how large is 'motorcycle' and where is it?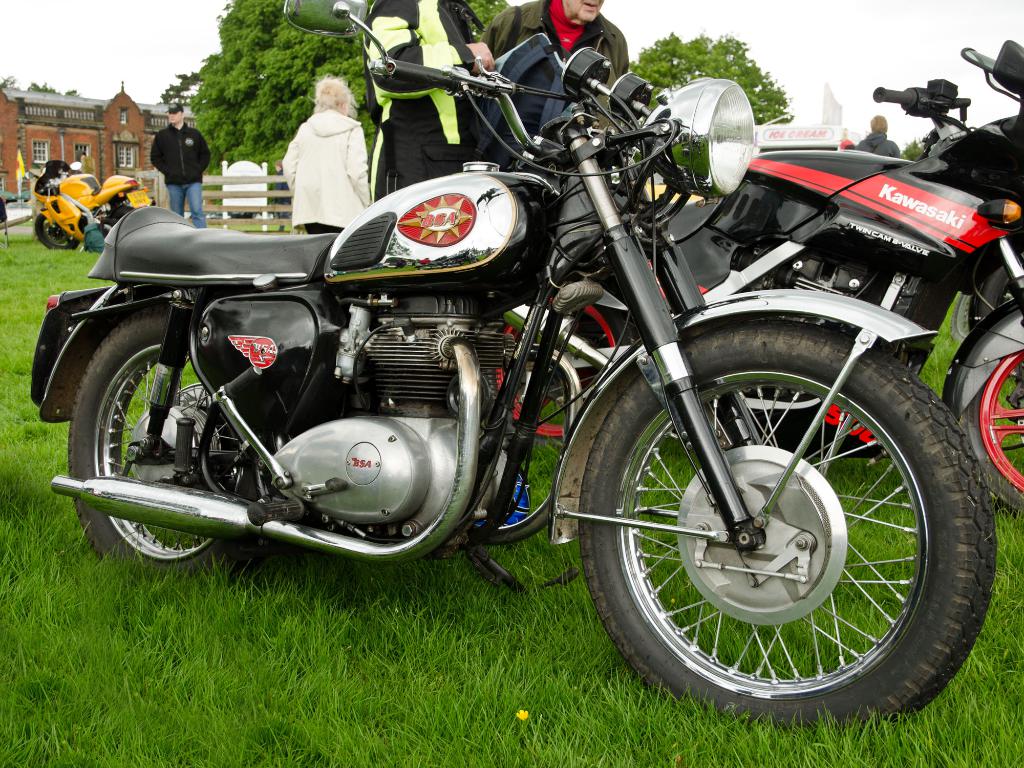
Bounding box: [x1=38, y1=159, x2=156, y2=249].
